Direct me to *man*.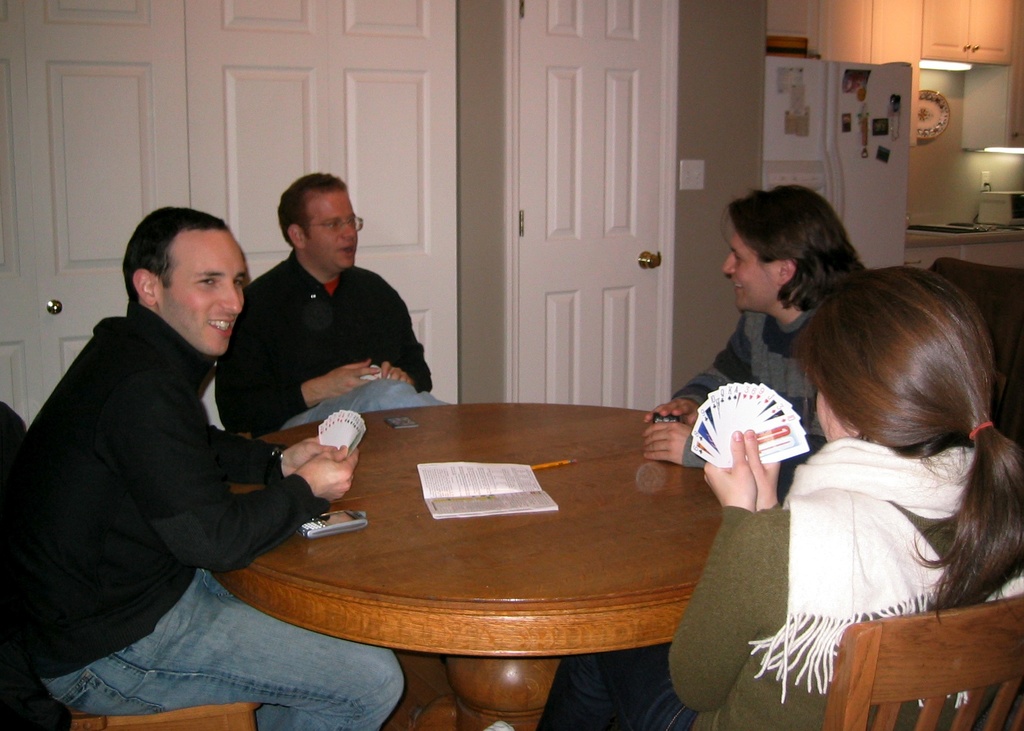
Direction: rect(220, 165, 441, 439).
